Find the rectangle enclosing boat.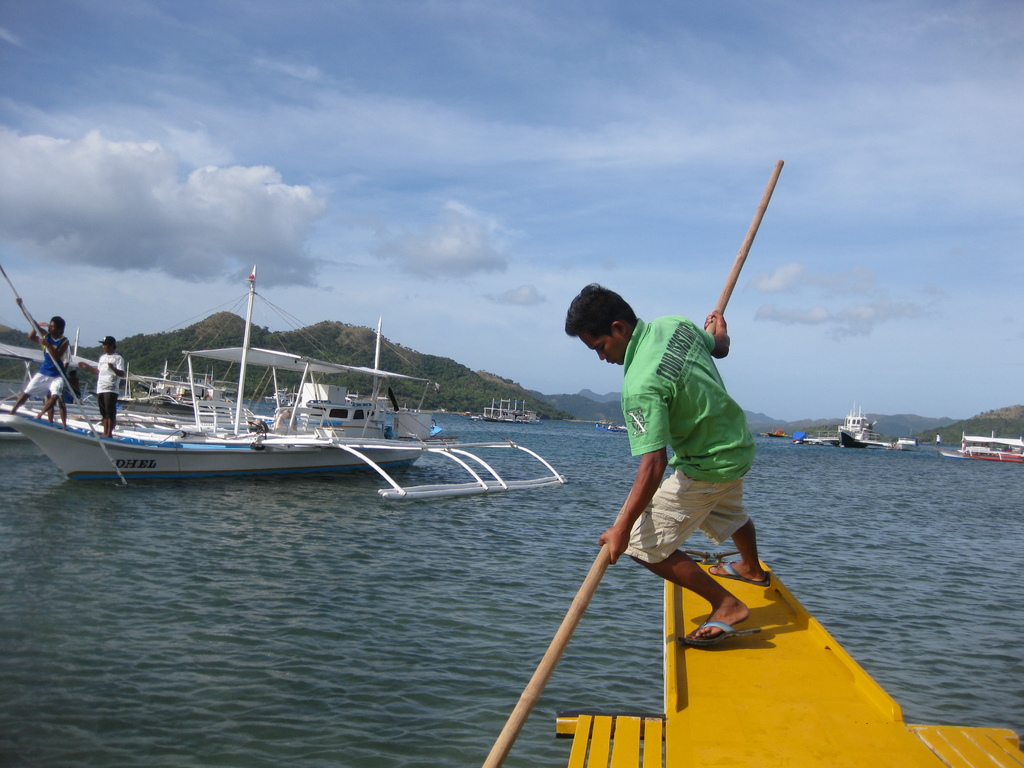
892 429 922 452.
